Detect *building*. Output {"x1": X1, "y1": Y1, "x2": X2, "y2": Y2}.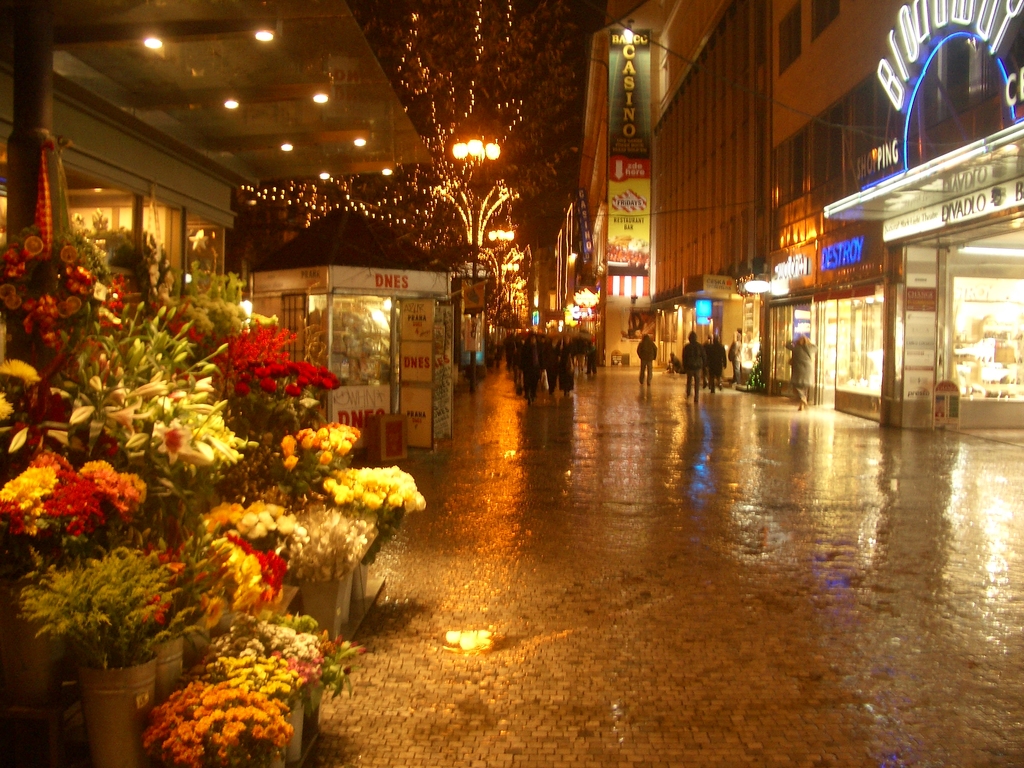
{"x1": 574, "y1": 0, "x2": 1023, "y2": 434}.
